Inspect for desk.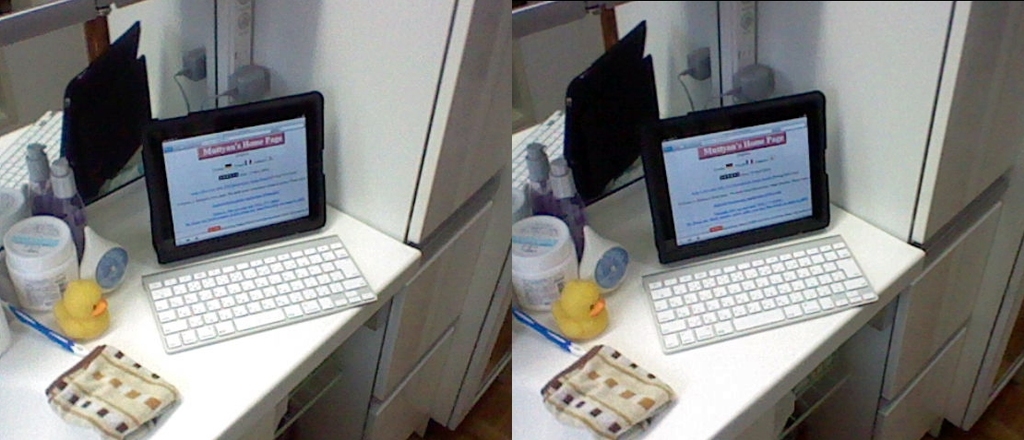
Inspection: {"left": 0, "top": 174, "right": 423, "bottom": 439}.
